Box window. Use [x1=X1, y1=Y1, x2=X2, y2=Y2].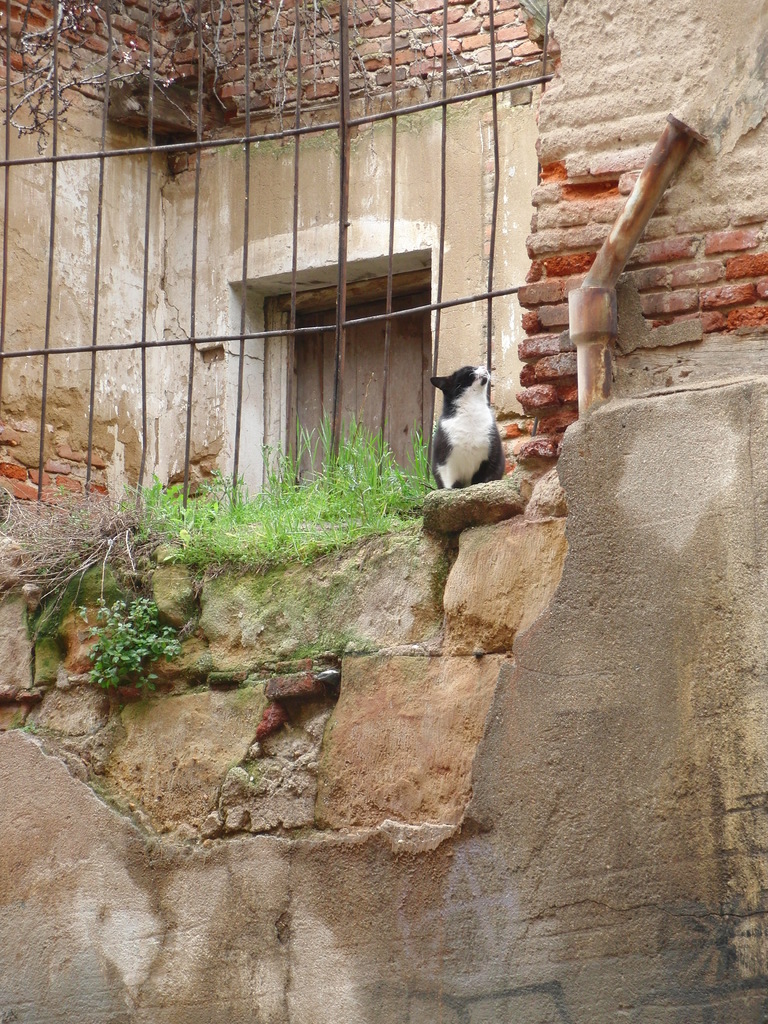
[x1=262, y1=260, x2=430, y2=508].
